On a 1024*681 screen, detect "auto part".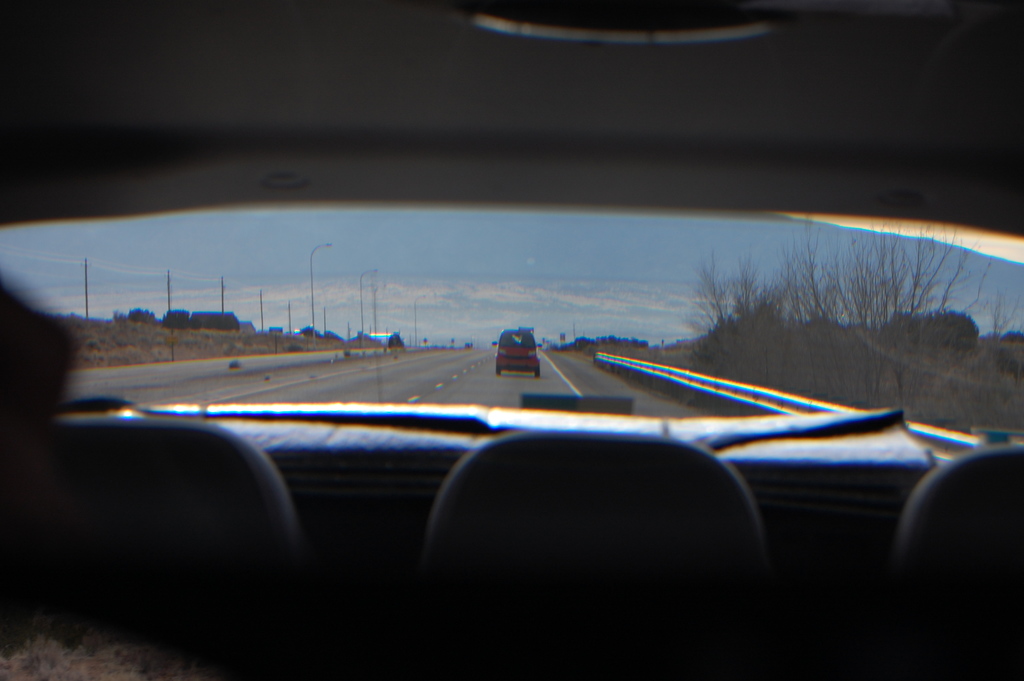
region(494, 322, 539, 377).
